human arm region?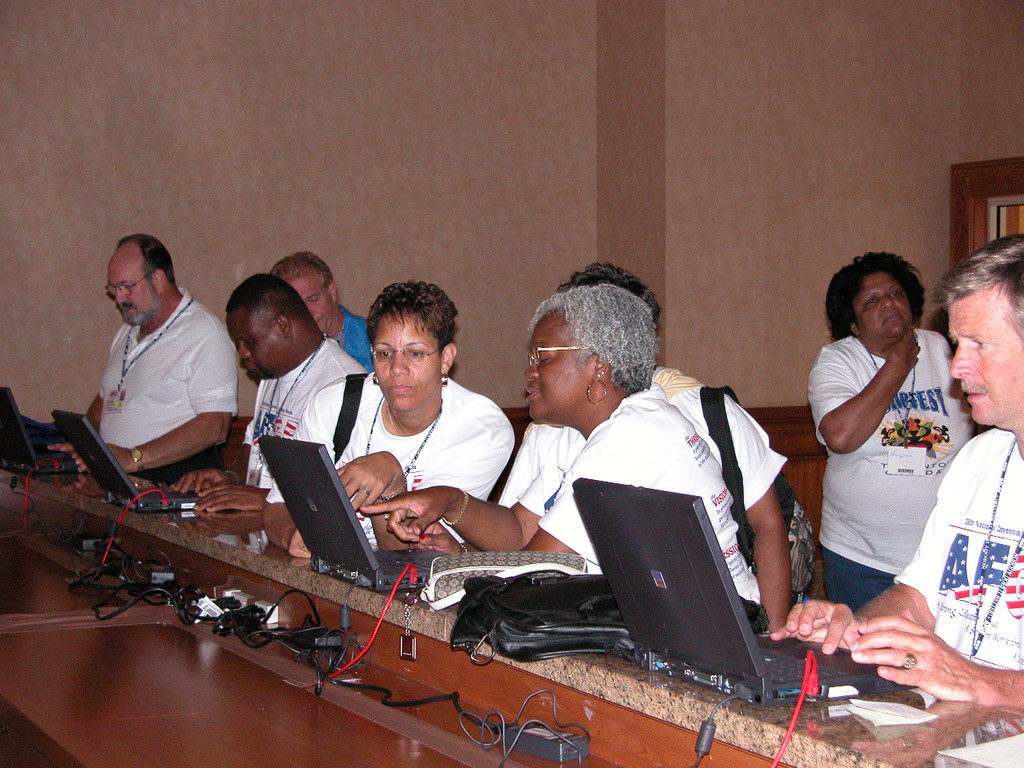
(left=707, top=386, right=795, bottom=640)
